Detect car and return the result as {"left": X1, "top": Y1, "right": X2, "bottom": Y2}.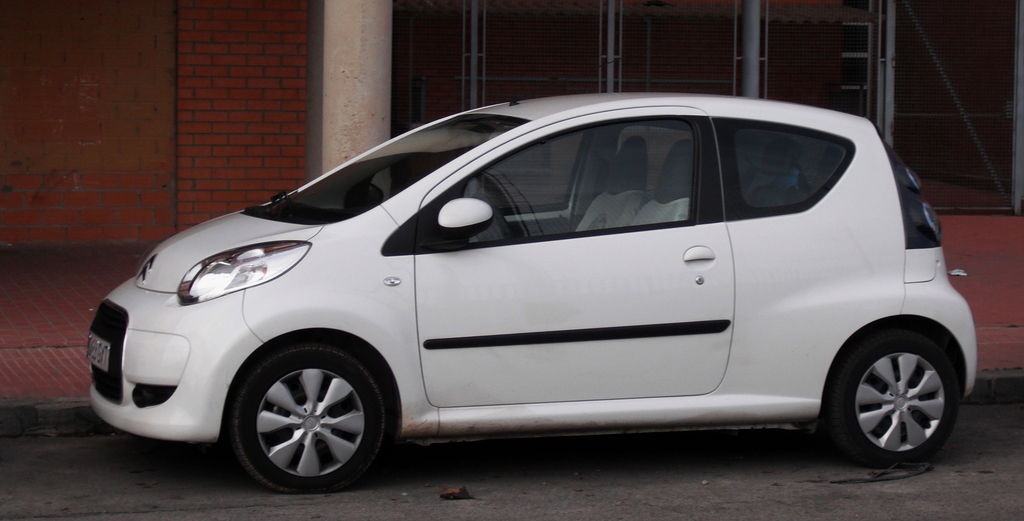
{"left": 94, "top": 91, "right": 979, "bottom": 491}.
